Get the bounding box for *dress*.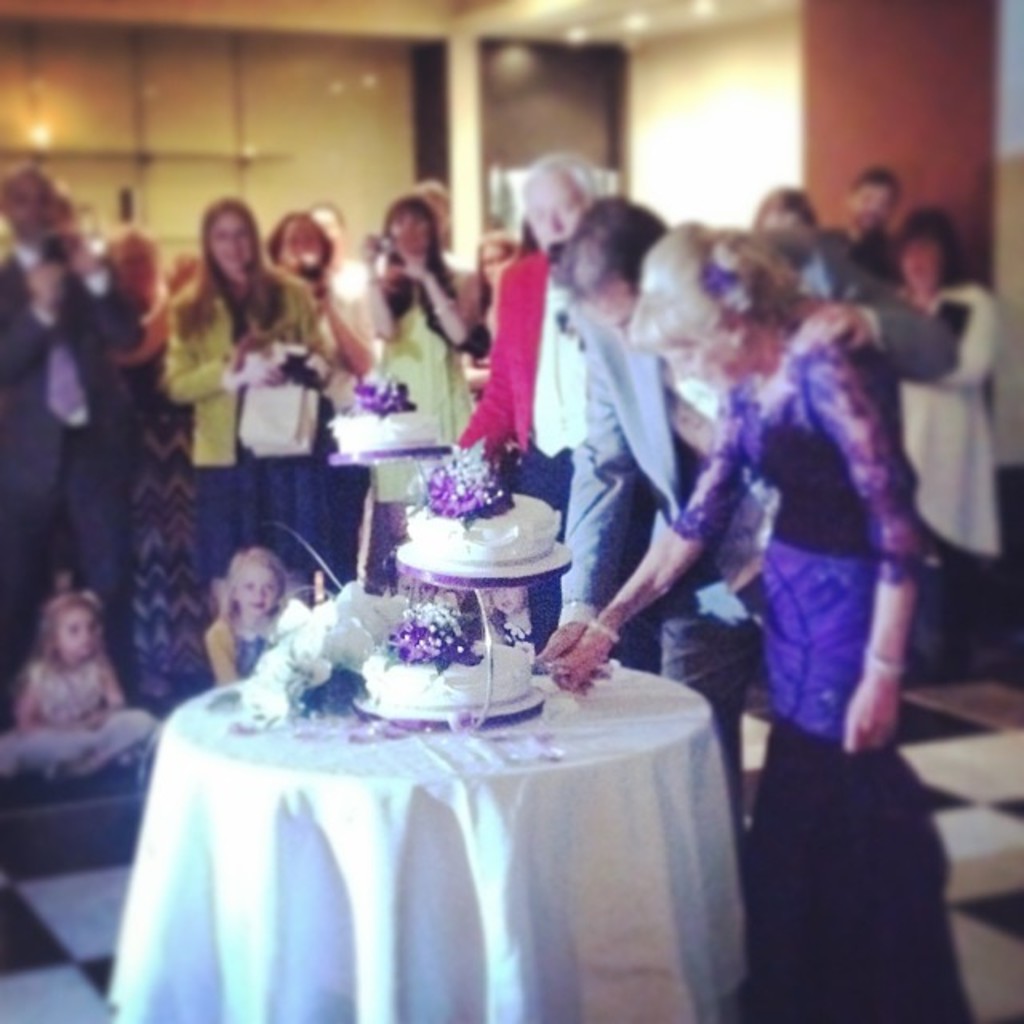
{"x1": 0, "y1": 659, "x2": 152, "y2": 774}.
